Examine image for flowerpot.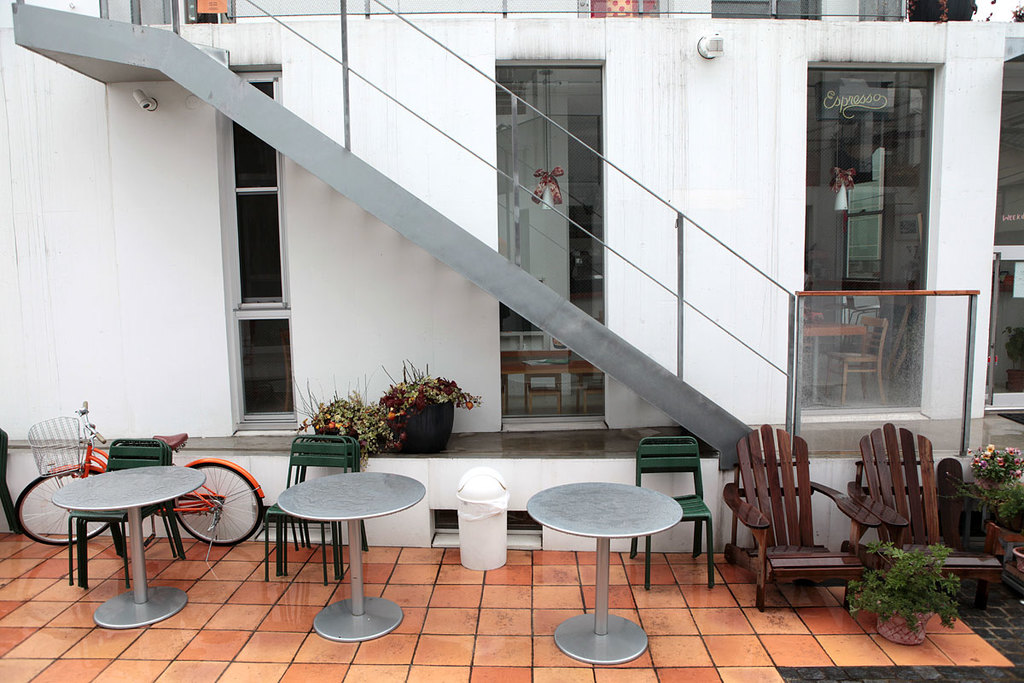
Examination result: l=387, t=400, r=452, b=456.
